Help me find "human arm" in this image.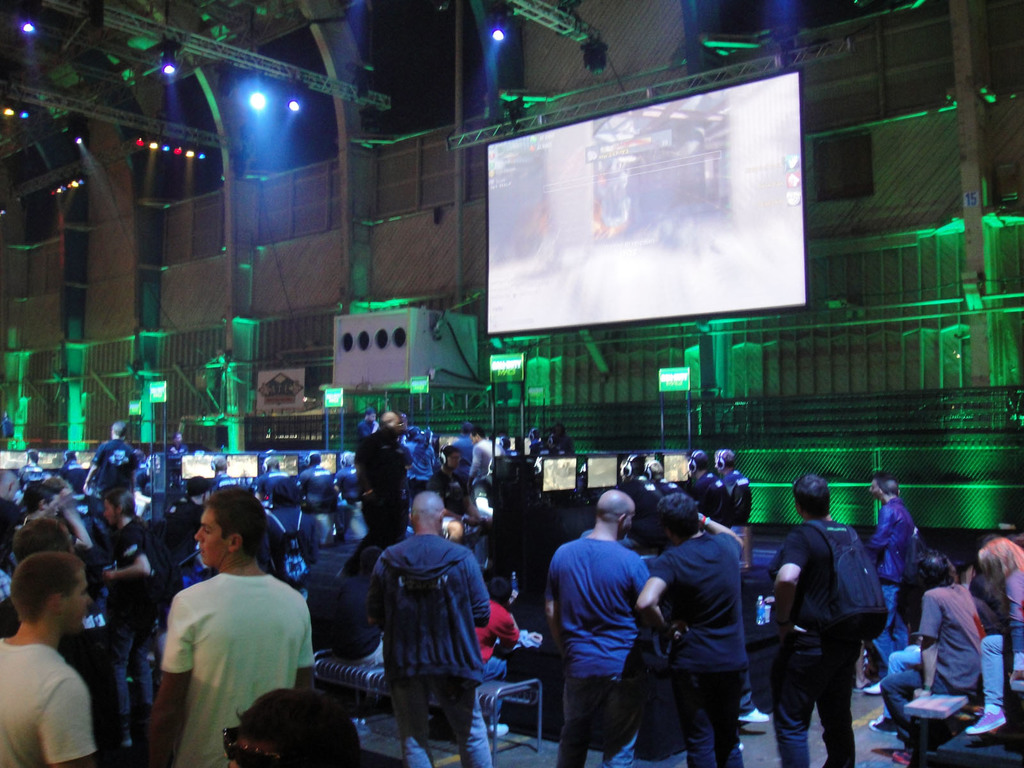
Found it: {"left": 544, "top": 543, "right": 564, "bottom": 659}.
